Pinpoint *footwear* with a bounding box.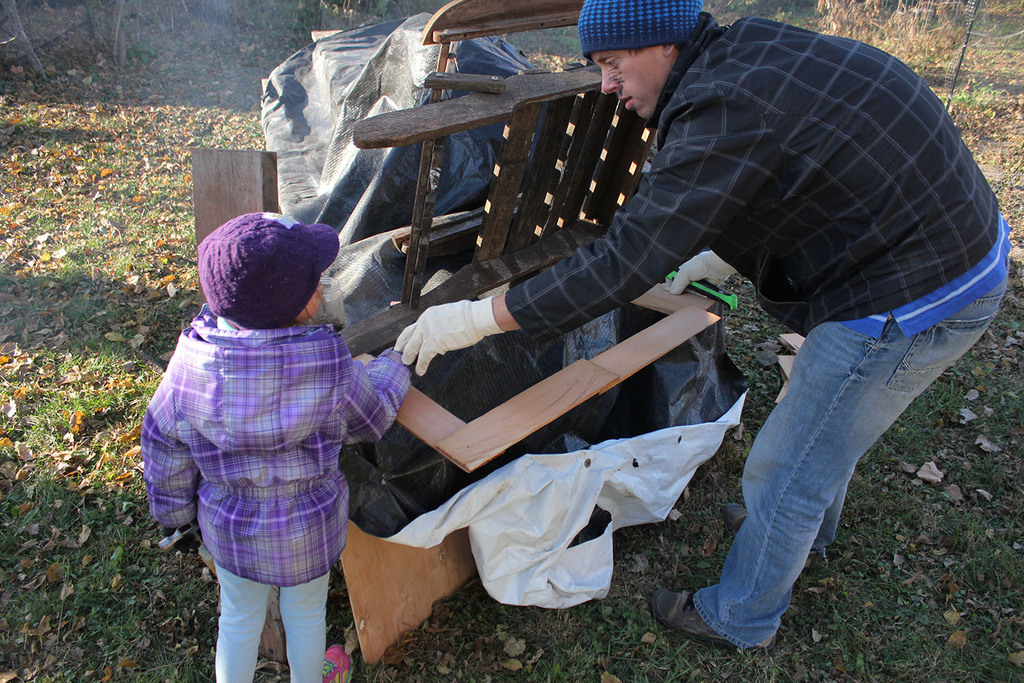
select_region(312, 646, 352, 682).
